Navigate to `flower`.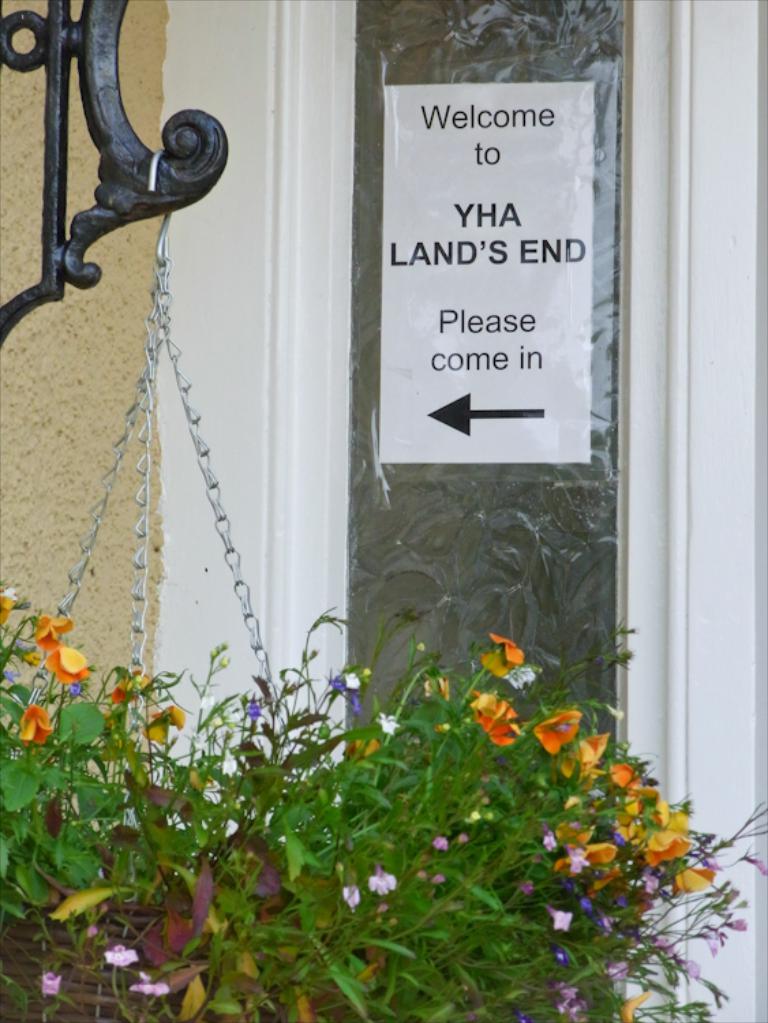
Navigation target: bbox=(105, 943, 139, 971).
